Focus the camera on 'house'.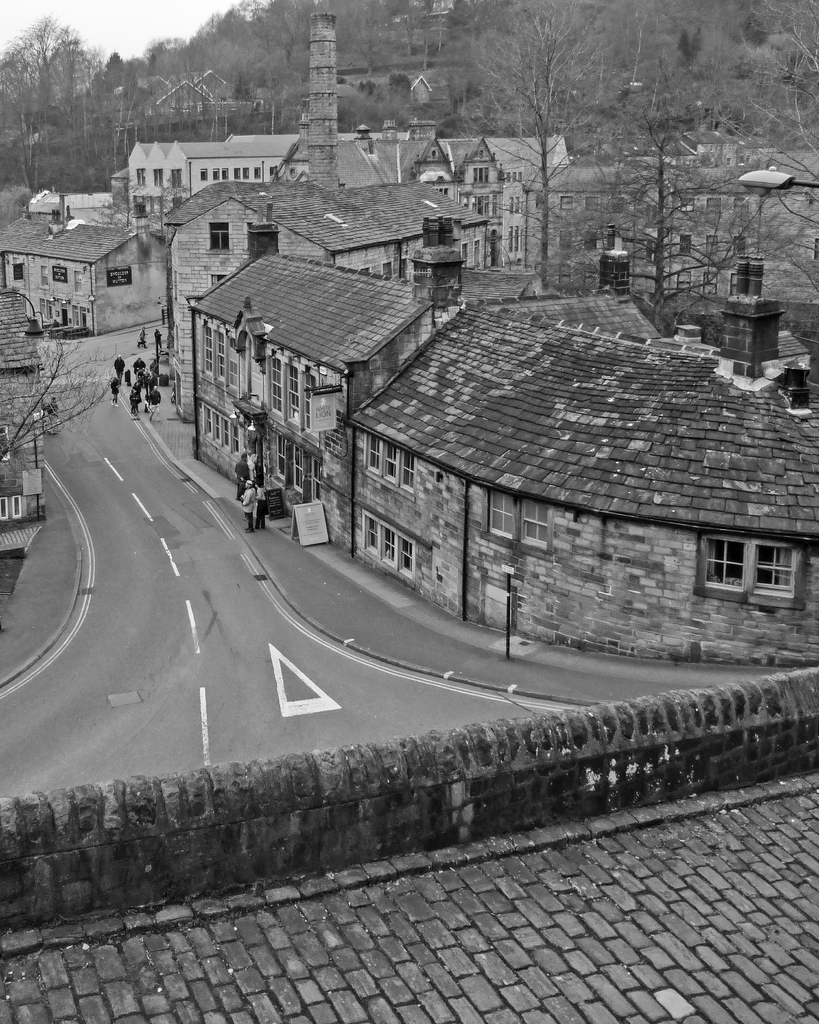
Focus region: <region>335, 118, 443, 176</region>.
